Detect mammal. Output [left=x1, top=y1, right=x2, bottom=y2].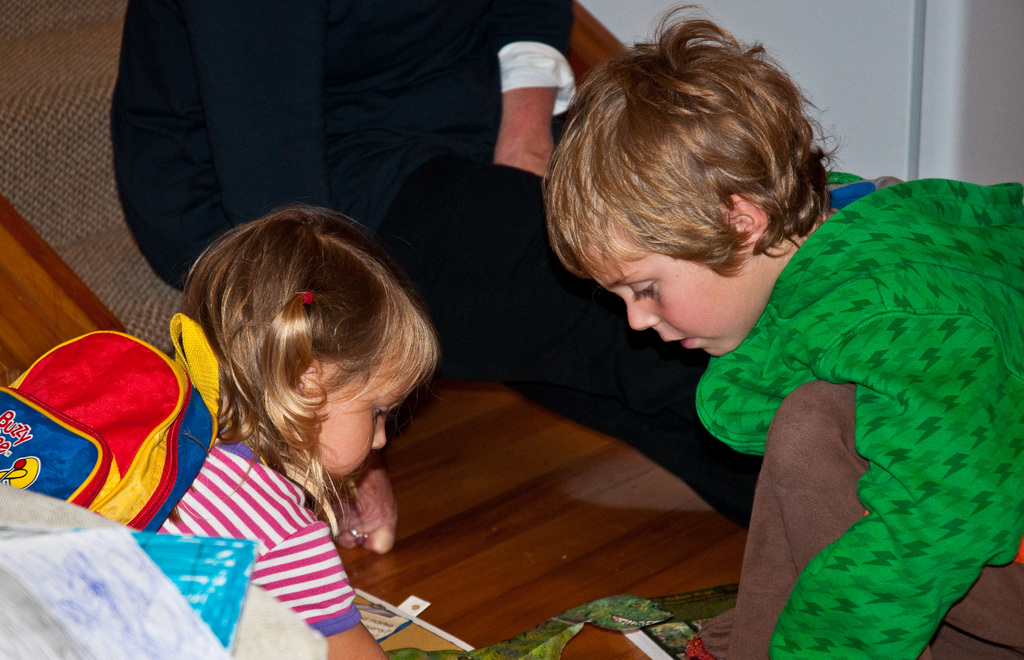
[left=541, top=0, right=1023, bottom=659].
